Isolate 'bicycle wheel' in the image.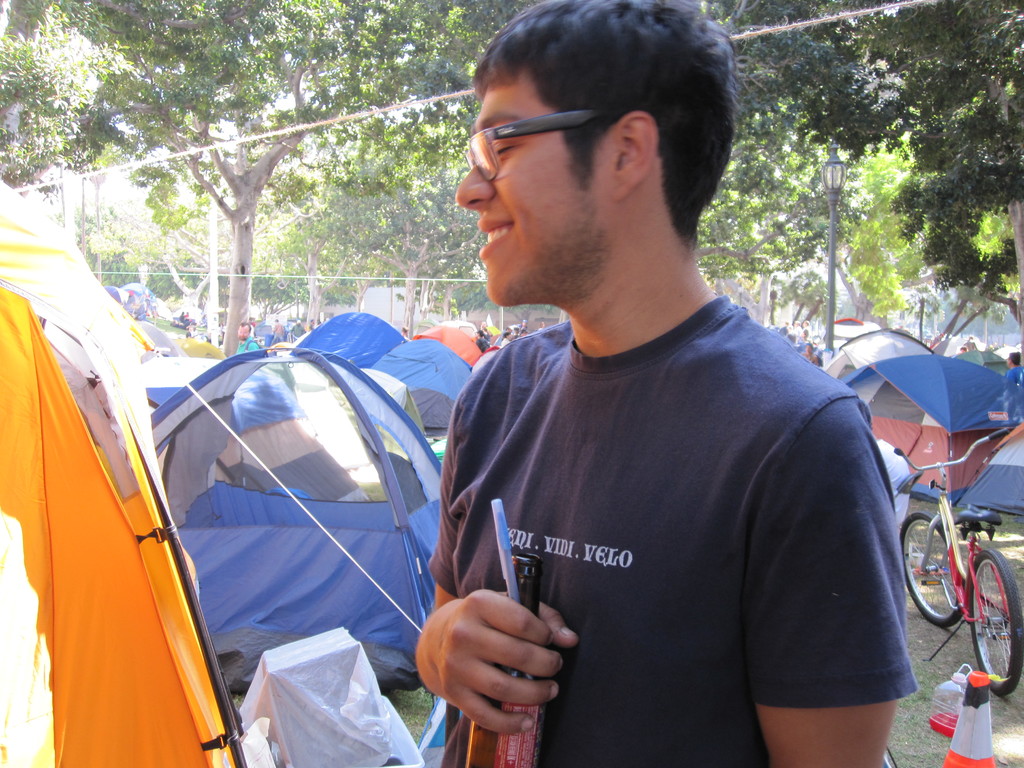
Isolated region: 895, 513, 968, 637.
